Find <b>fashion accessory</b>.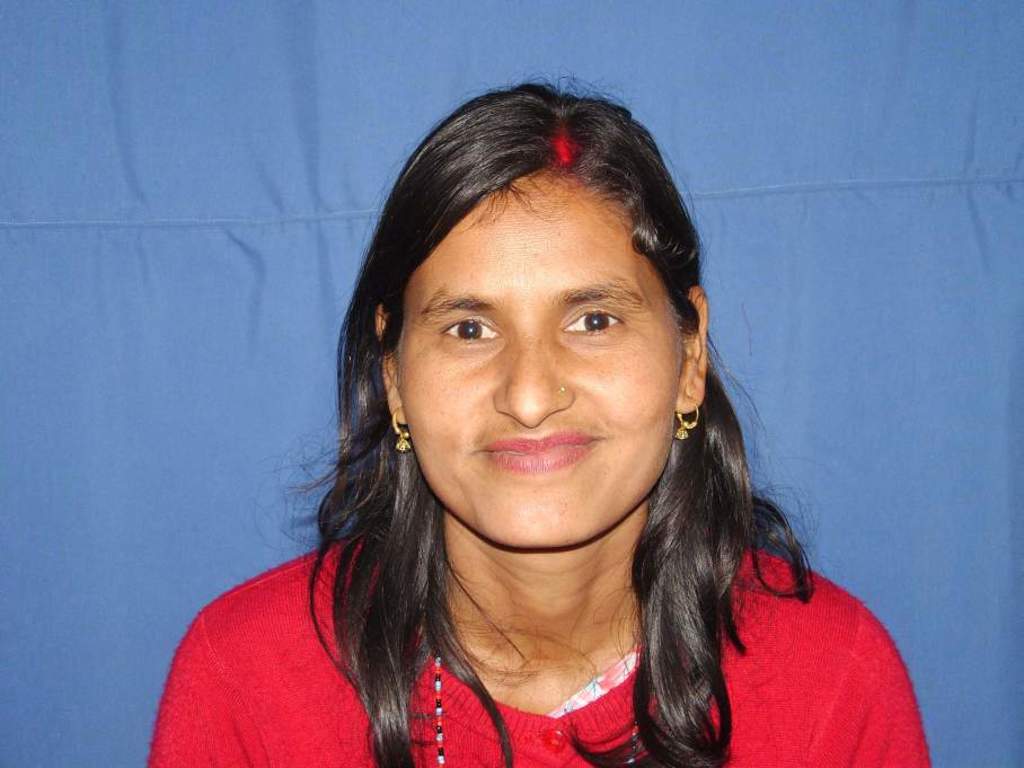
(left=390, top=403, right=414, bottom=450).
